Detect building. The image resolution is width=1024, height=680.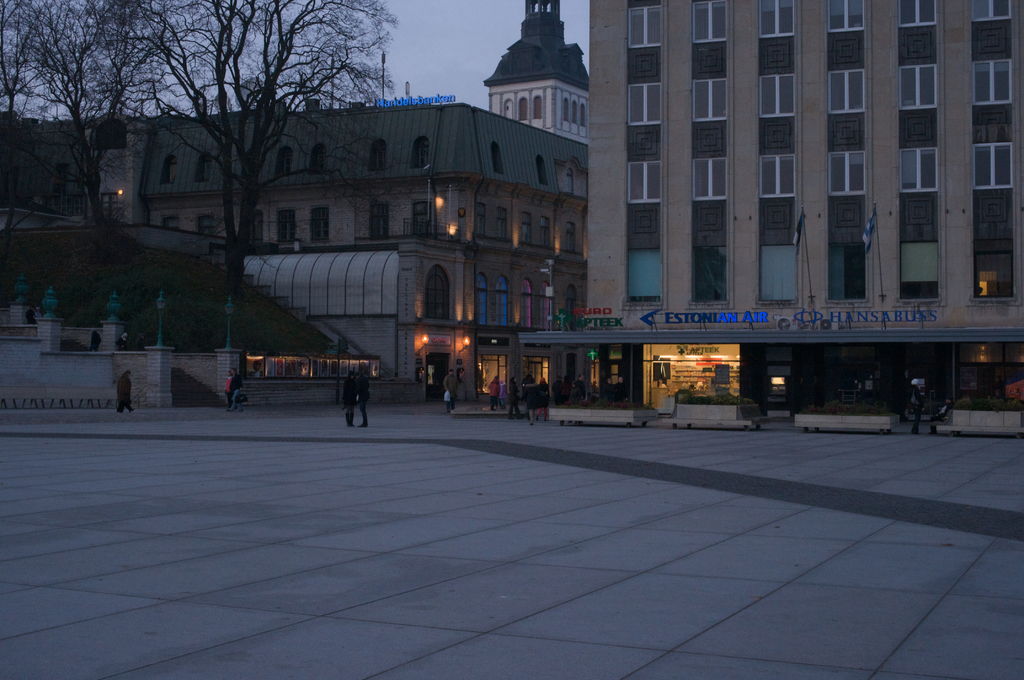
left=516, top=3, right=1023, bottom=424.
